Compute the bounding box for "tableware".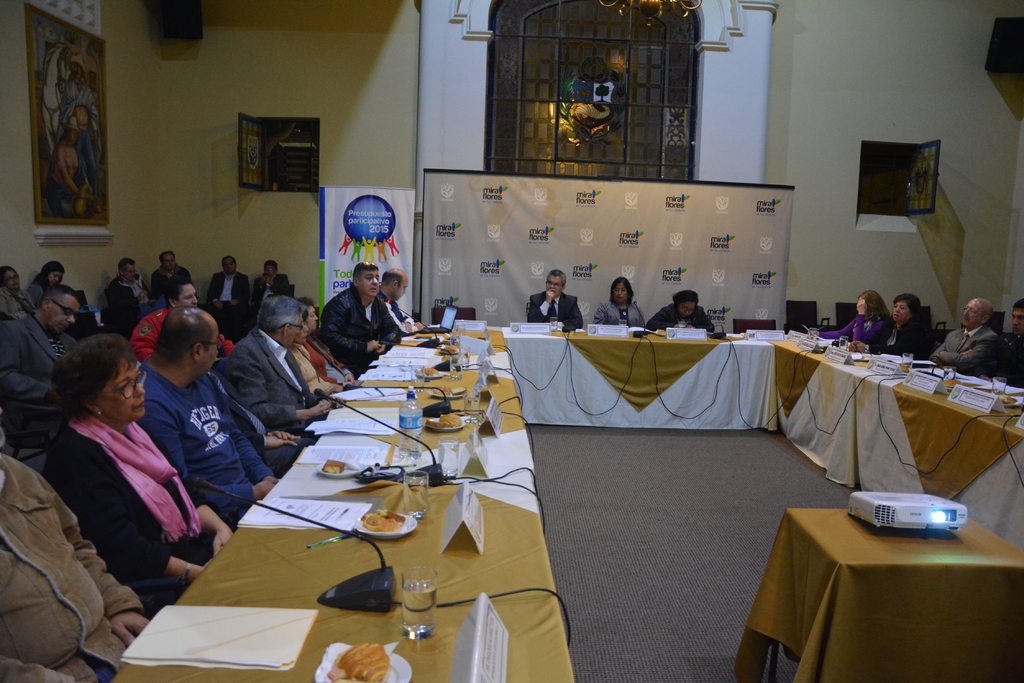
x1=409, y1=364, x2=426, y2=393.
